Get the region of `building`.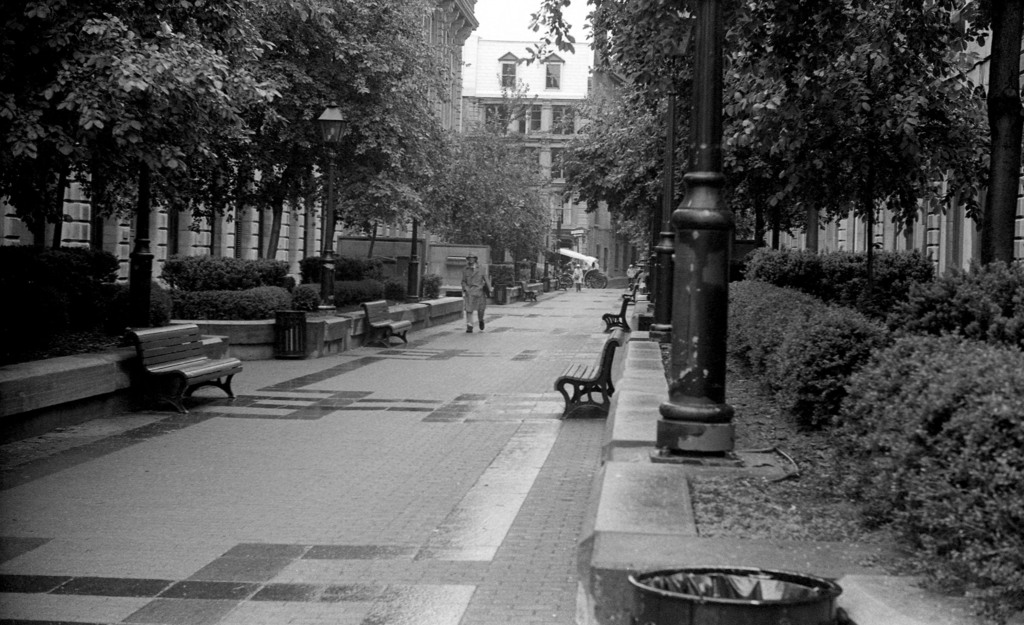
769, 0, 1023, 277.
